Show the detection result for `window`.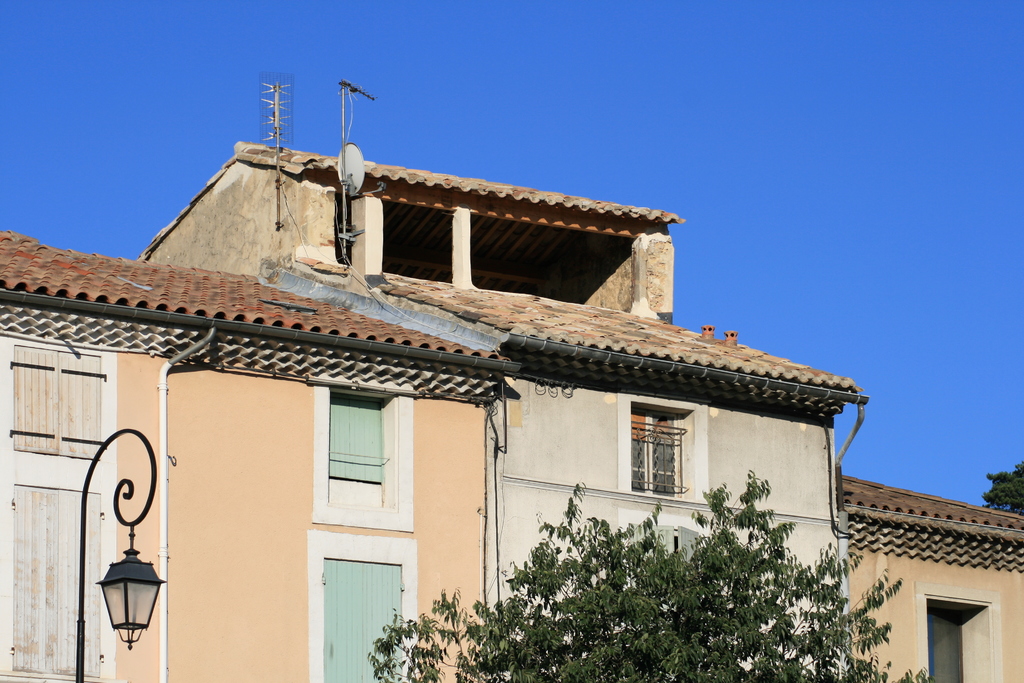
(929,608,963,682).
